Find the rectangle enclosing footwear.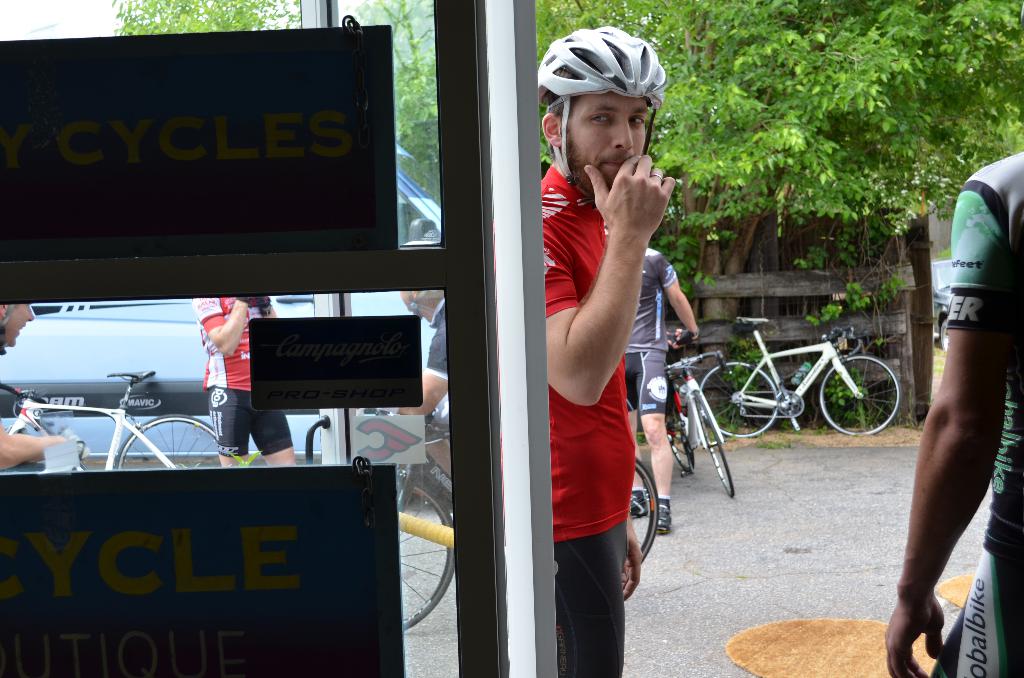
x1=654, y1=500, x2=669, y2=533.
